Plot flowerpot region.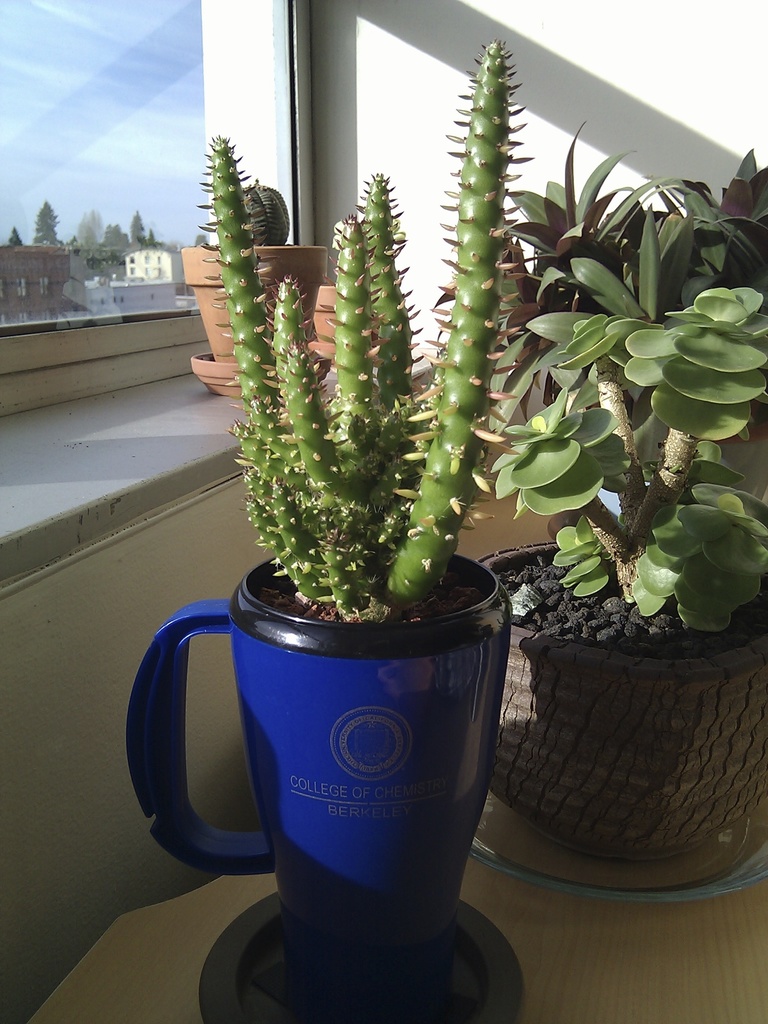
Plotted at crop(584, 413, 767, 545).
